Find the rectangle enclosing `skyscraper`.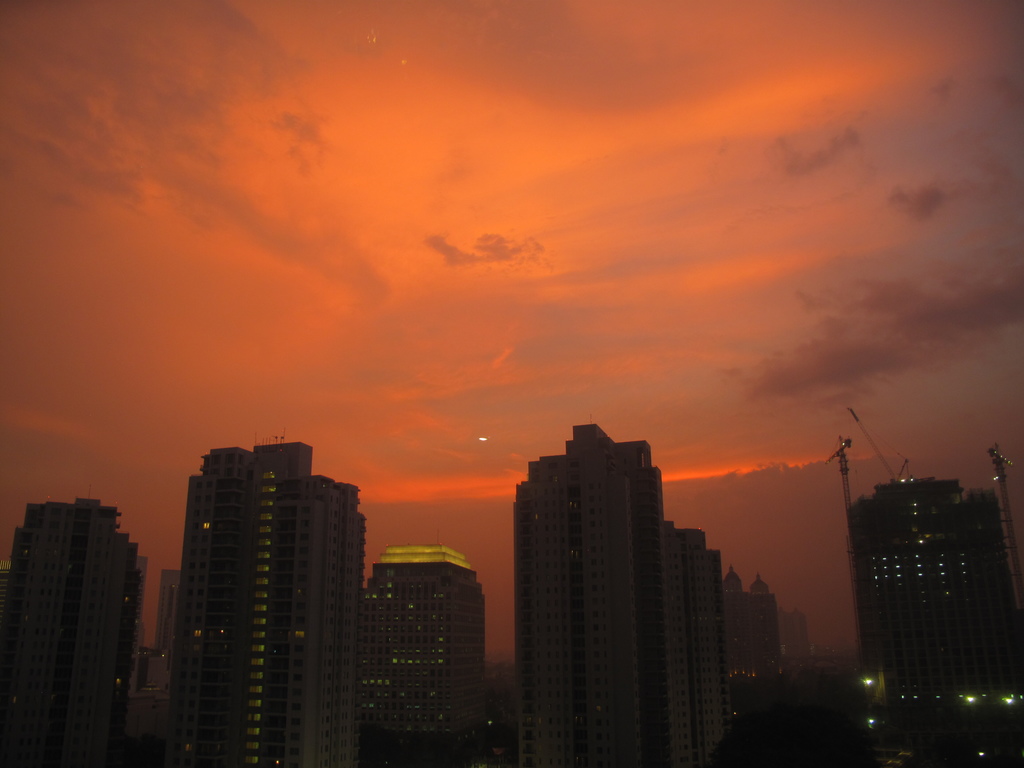
(3,487,154,767).
